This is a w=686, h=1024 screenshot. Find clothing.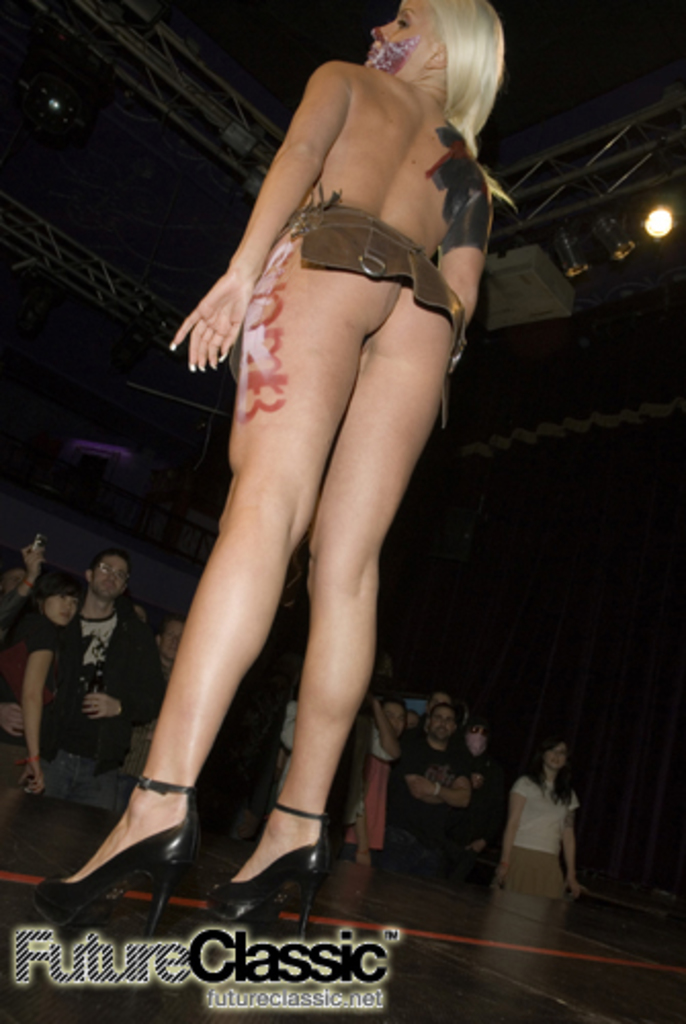
Bounding box: (321,725,399,885).
